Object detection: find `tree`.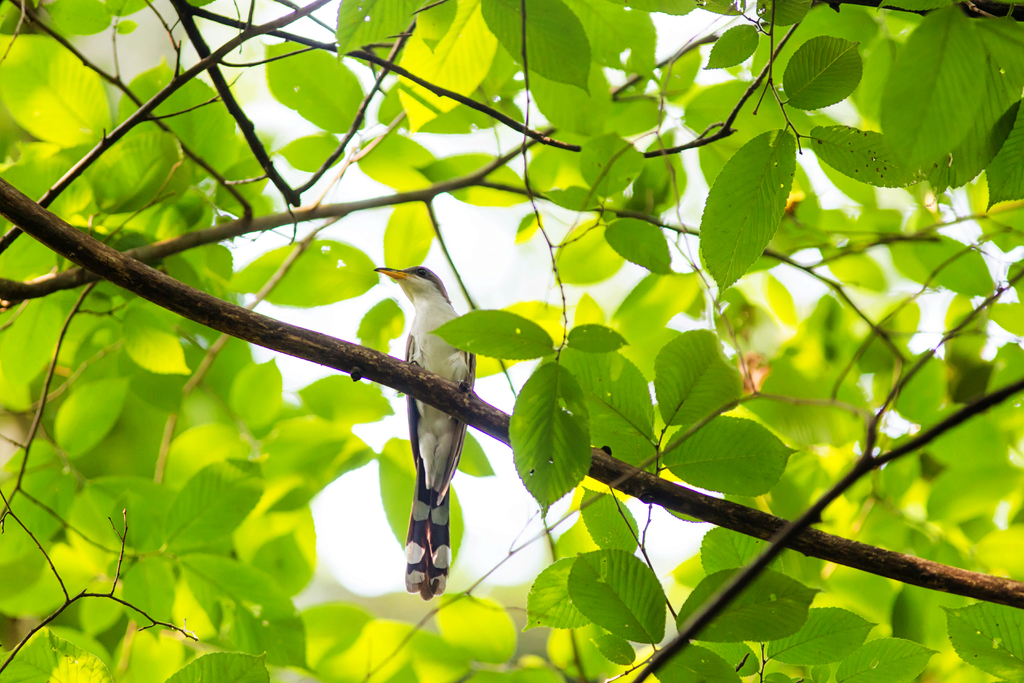
bbox=(0, 0, 1023, 682).
